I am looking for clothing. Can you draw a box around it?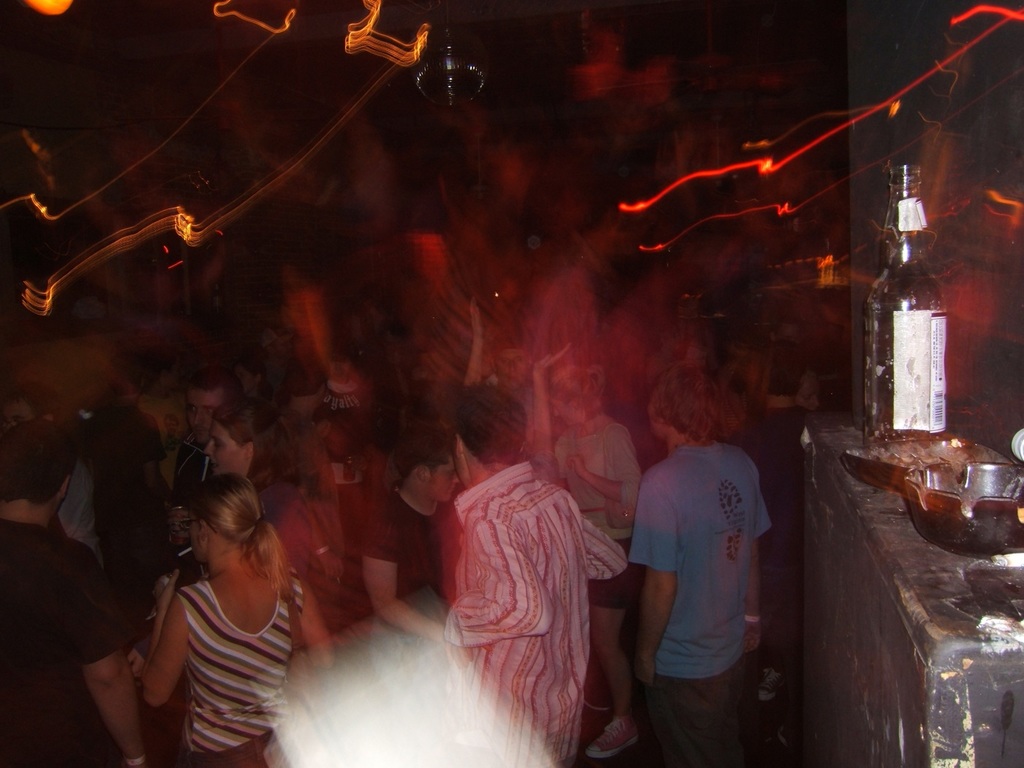
Sure, the bounding box is <bbox>356, 486, 462, 595</bbox>.
